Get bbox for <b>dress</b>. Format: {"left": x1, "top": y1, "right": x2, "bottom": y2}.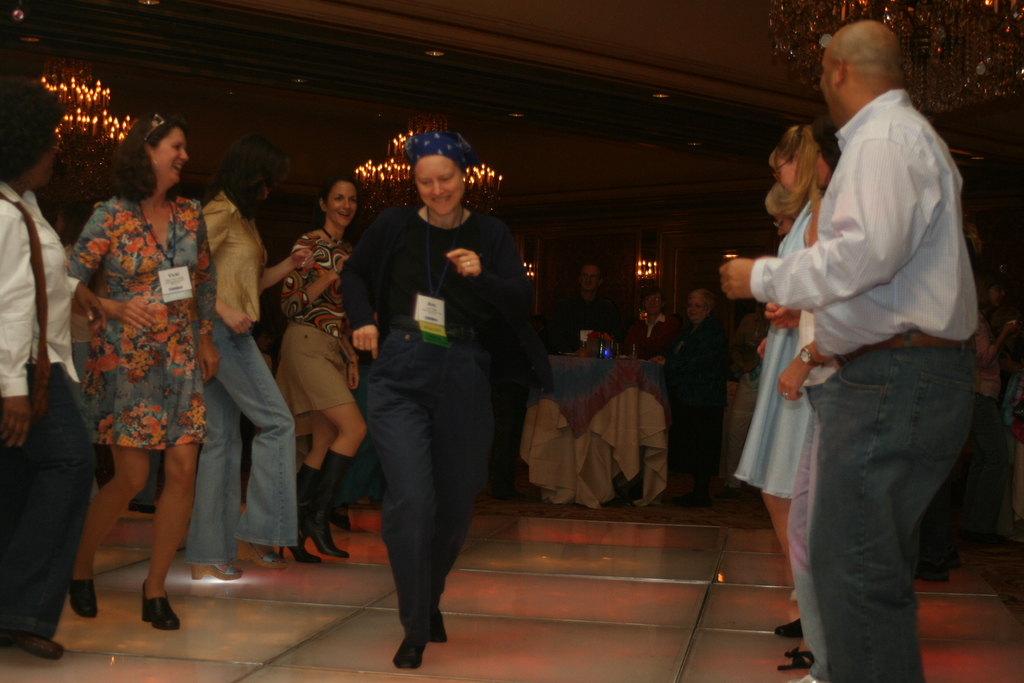
{"left": 733, "top": 195, "right": 819, "bottom": 507}.
